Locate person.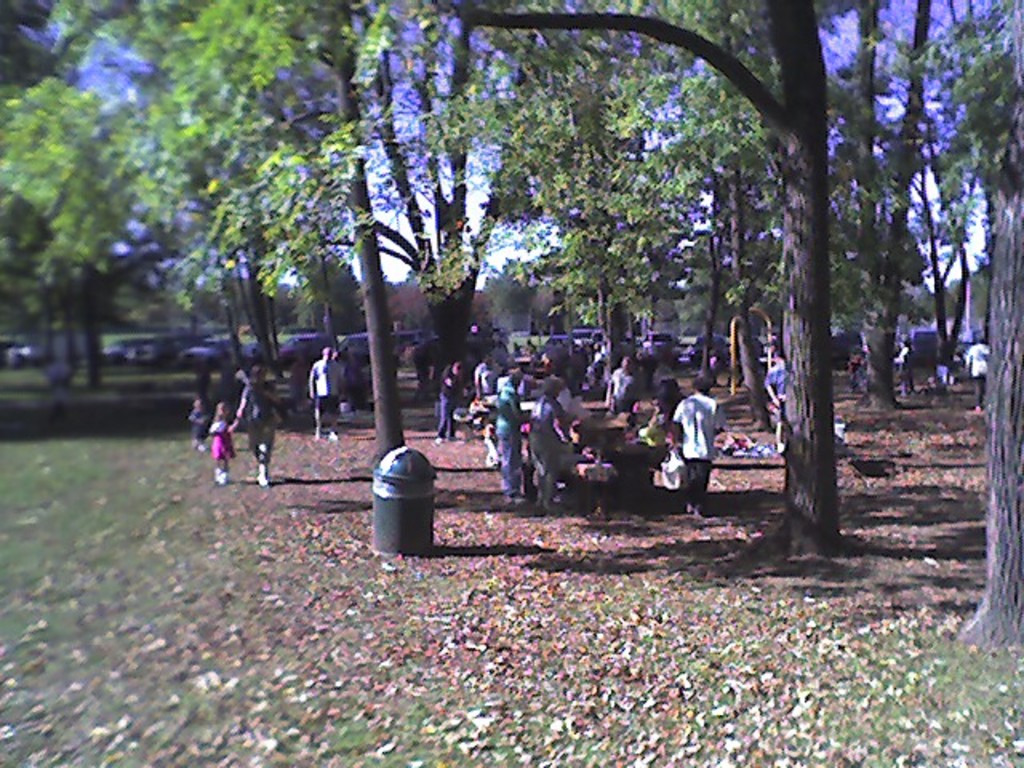
Bounding box: (x1=752, y1=354, x2=789, y2=453).
